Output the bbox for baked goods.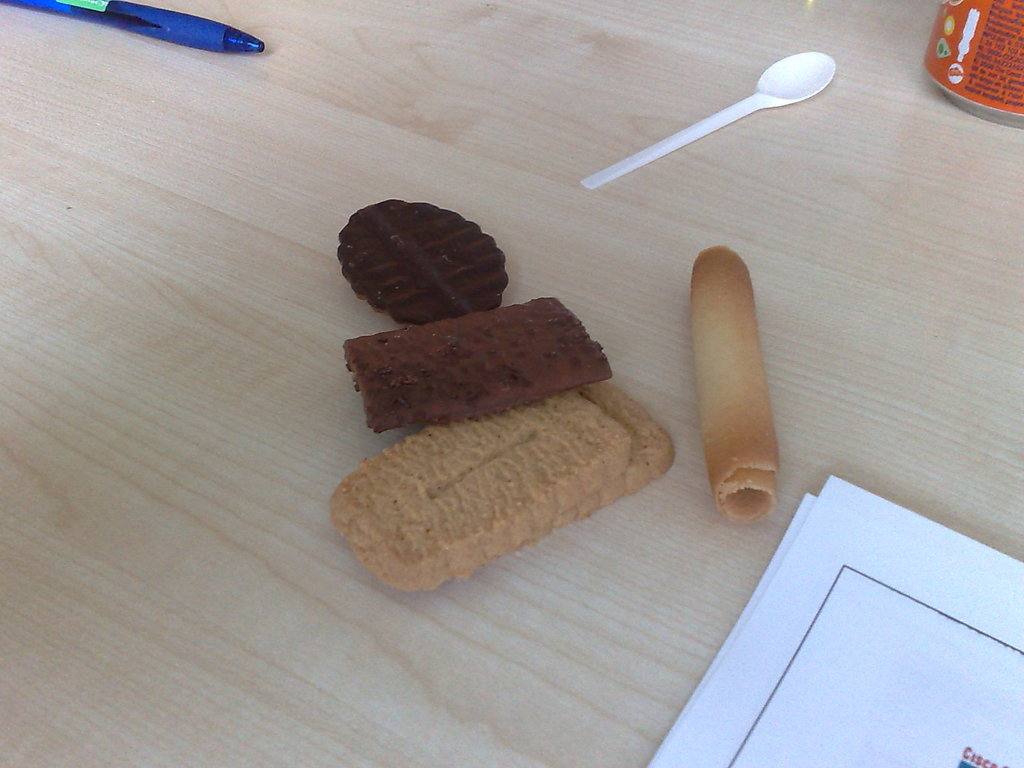
<box>687,244,784,524</box>.
